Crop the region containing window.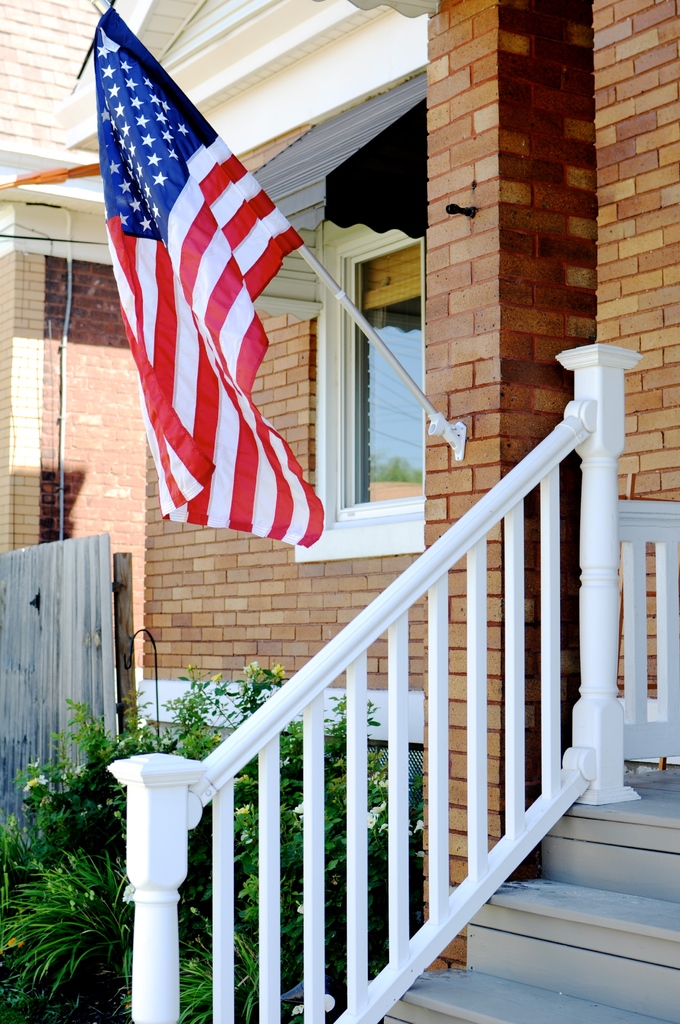
Crop region: BBox(341, 247, 425, 502).
